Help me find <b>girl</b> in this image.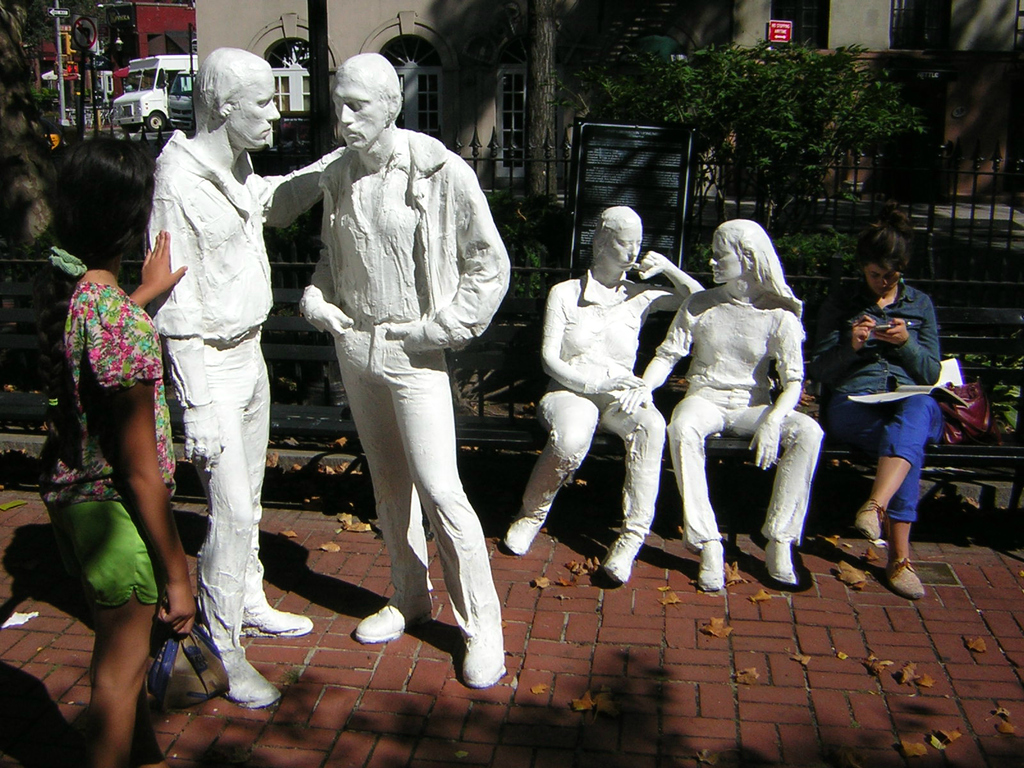
Found it: rect(31, 129, 231, 767).
